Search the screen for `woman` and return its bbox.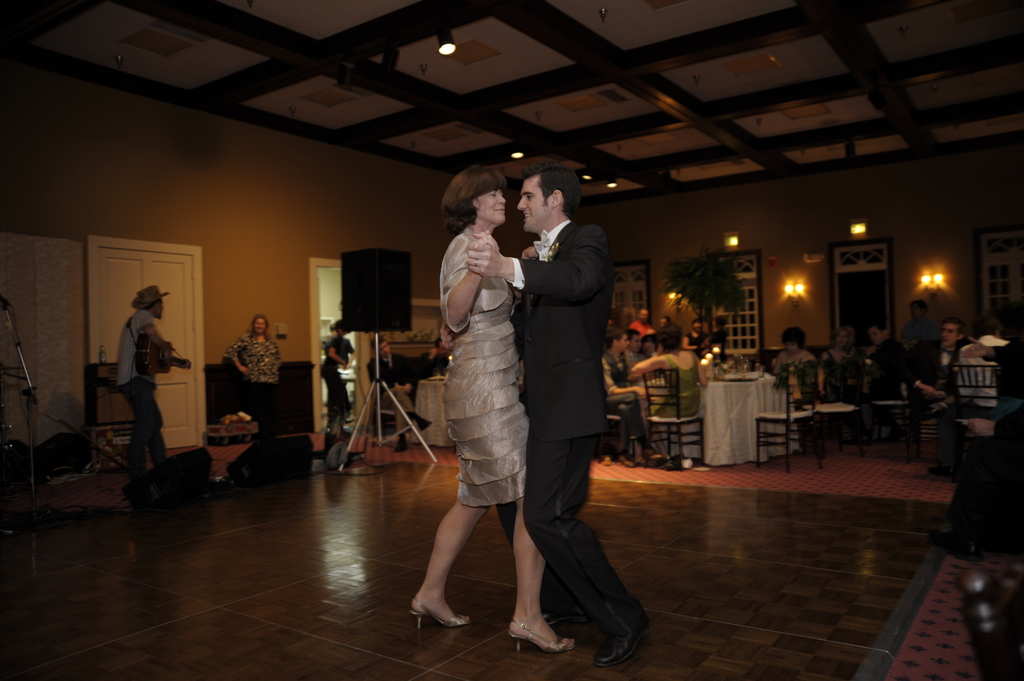
Found: 819:326:860:403.
